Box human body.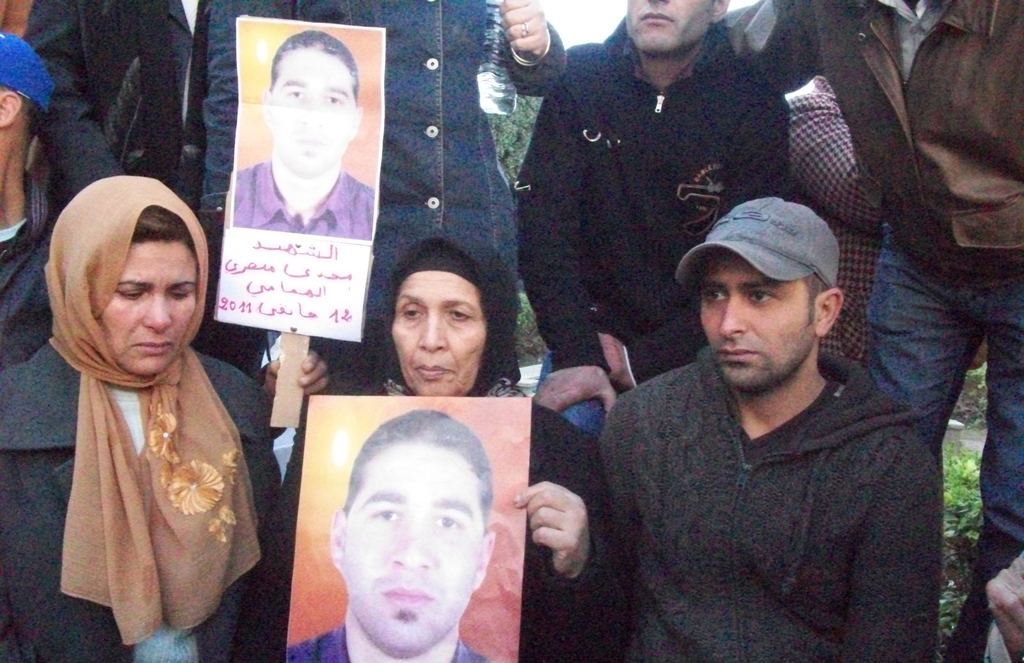
l=232, t=29, r=376, b=245.
